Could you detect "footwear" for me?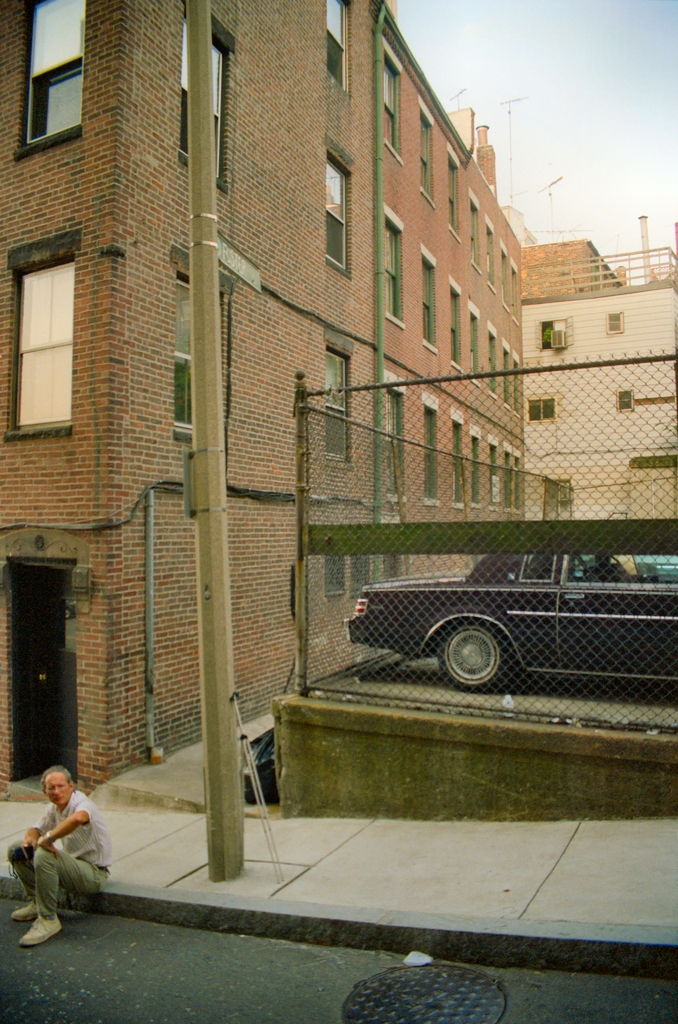
Detection result: box=[17, 924, 60, 948].
